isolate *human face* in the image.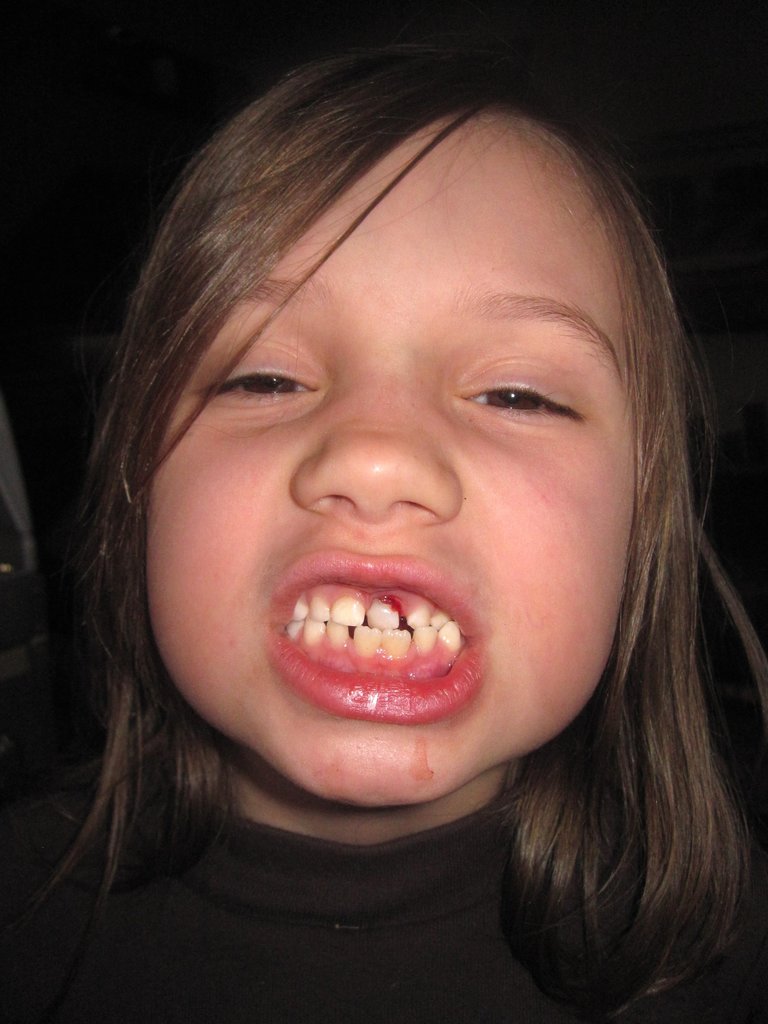
Isolated region: region(146, 106, 646, 810).
